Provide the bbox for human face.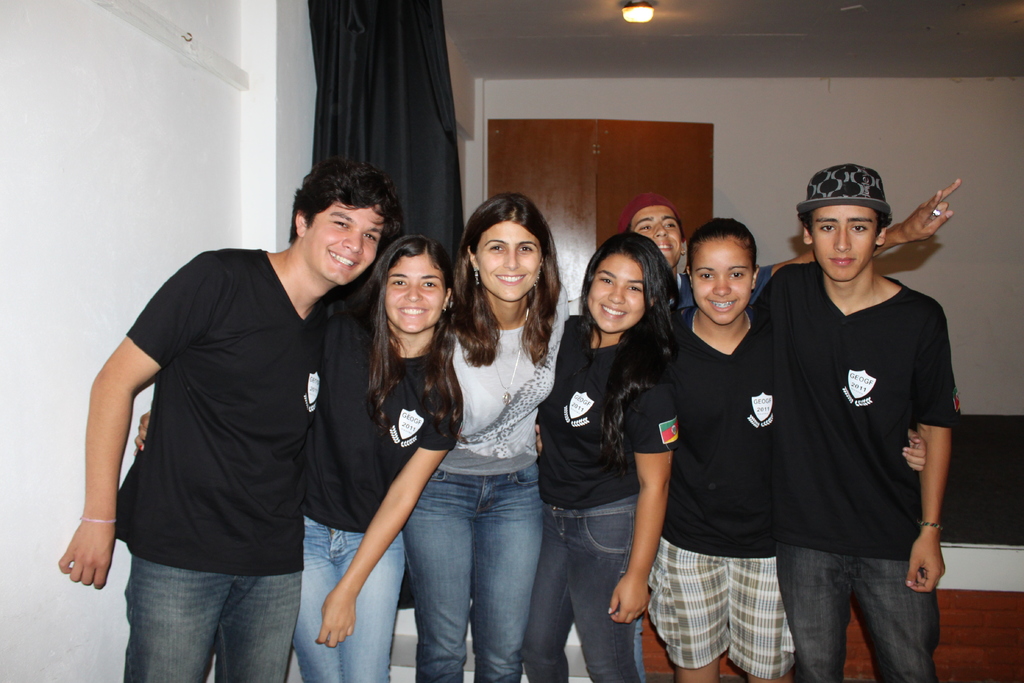
(691, 228, 753, 325).
